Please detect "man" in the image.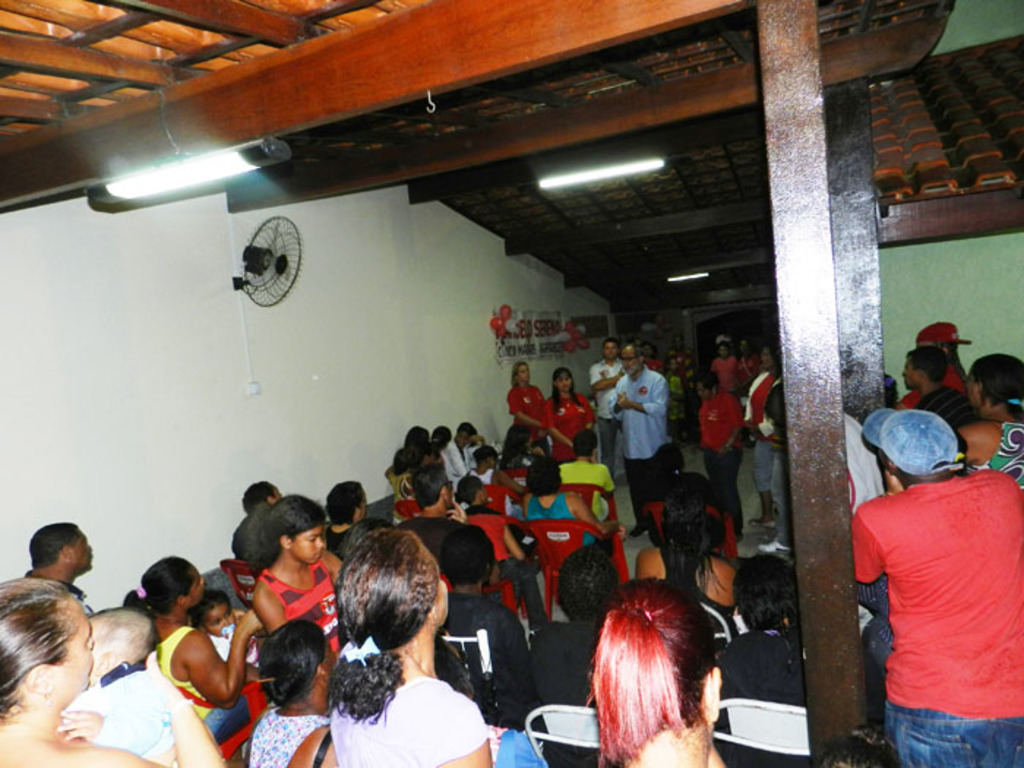
region(901, 348, 954, 413).
